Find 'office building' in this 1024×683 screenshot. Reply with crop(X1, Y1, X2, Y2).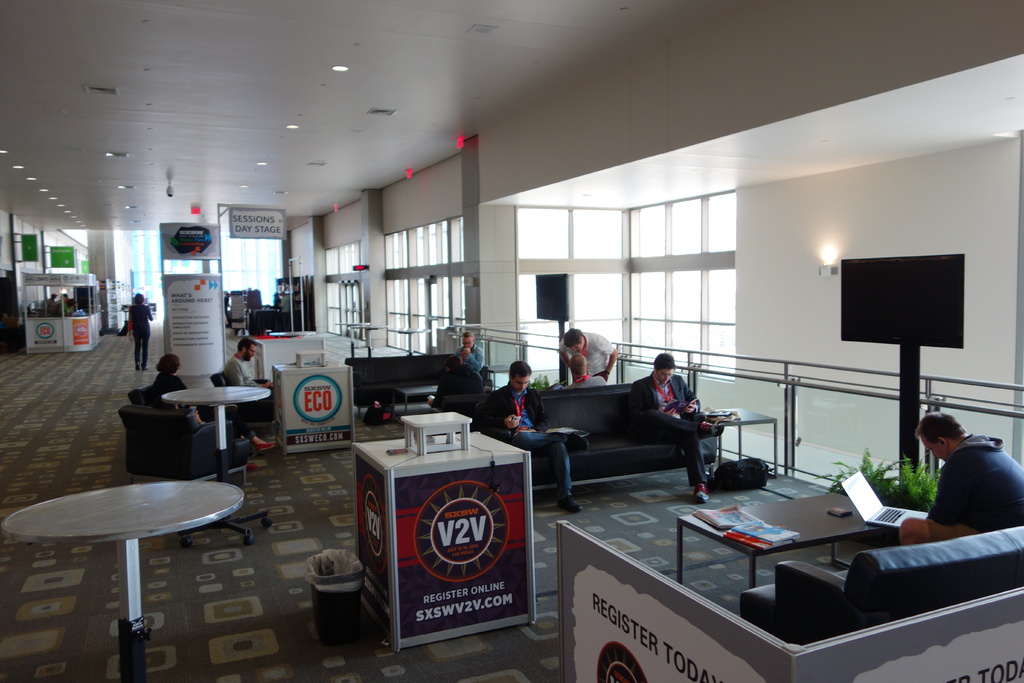
crop(390, 308, 1008, 638).
